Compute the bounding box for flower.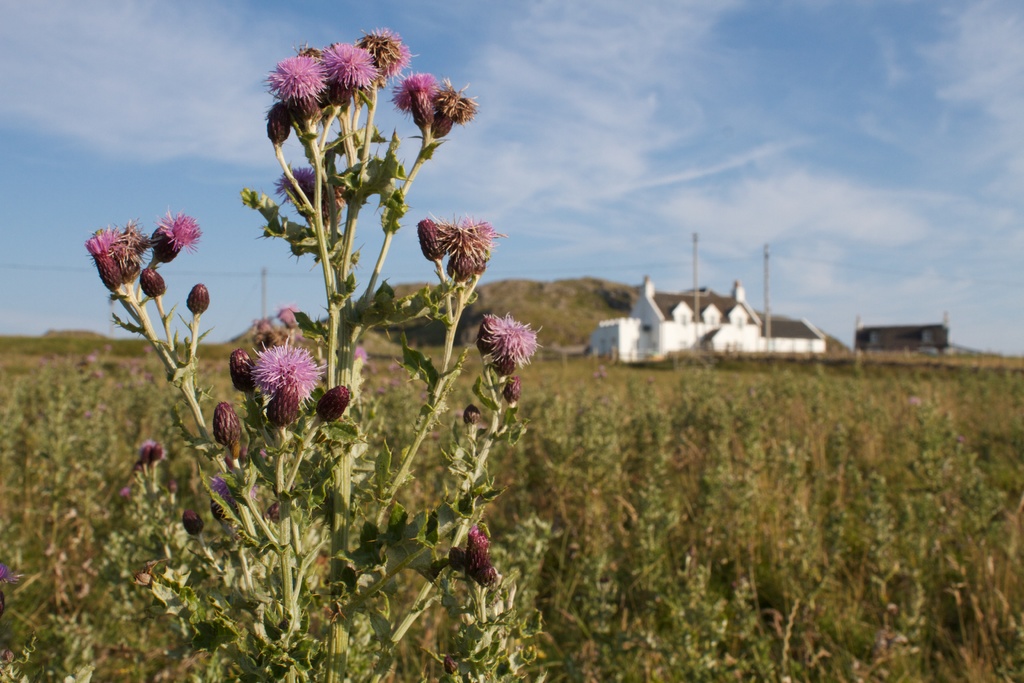
pyautogui.locateOnScreen(485, 309, 543, 365).
